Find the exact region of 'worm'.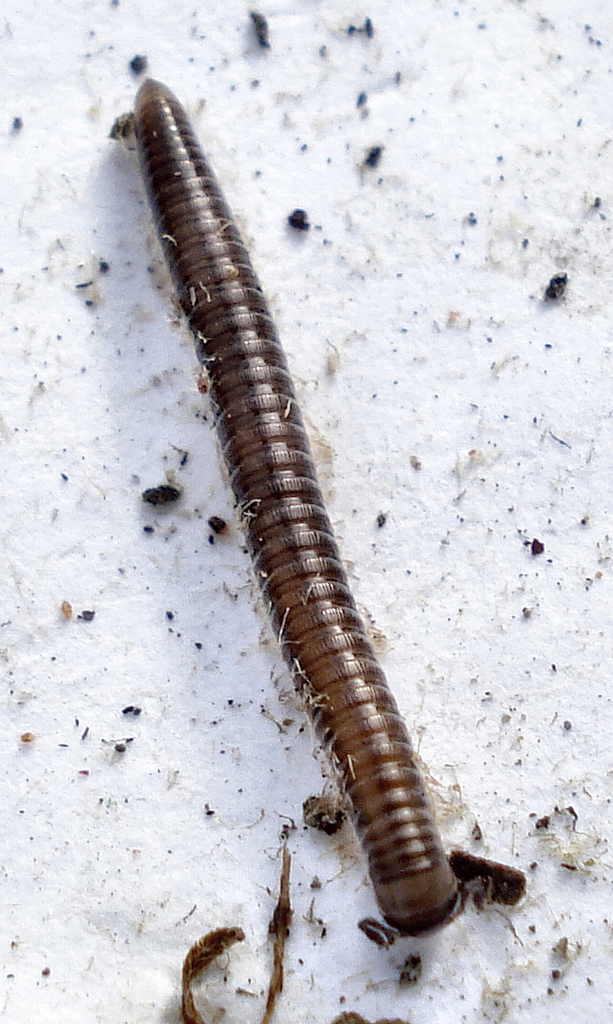
Exact region: box(121, 75, 496, 955).
